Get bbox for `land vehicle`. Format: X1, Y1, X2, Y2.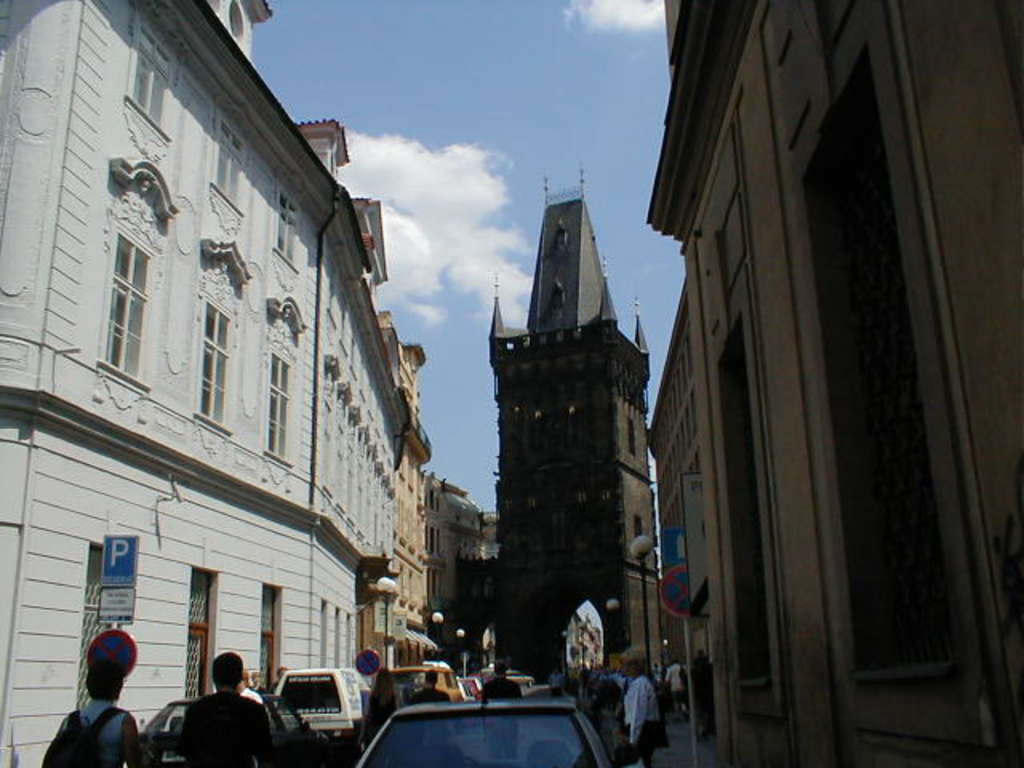
459, 674, 486, 699.
